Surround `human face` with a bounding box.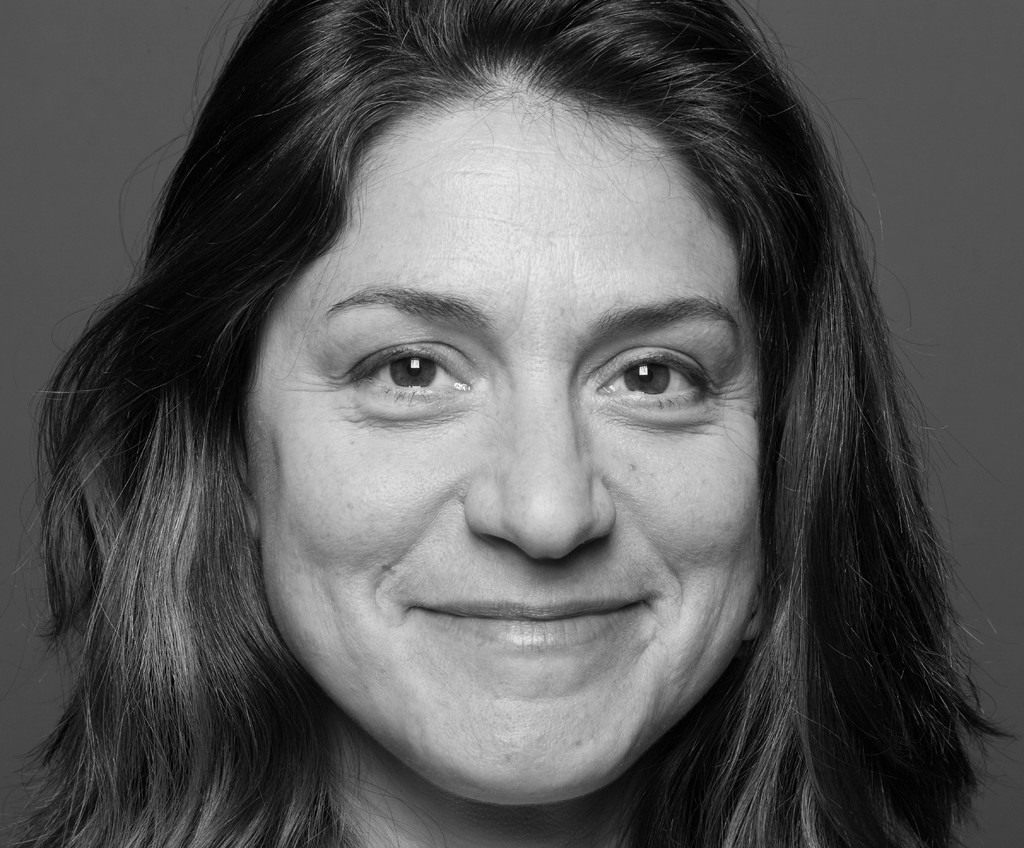
243:86:774:808.
